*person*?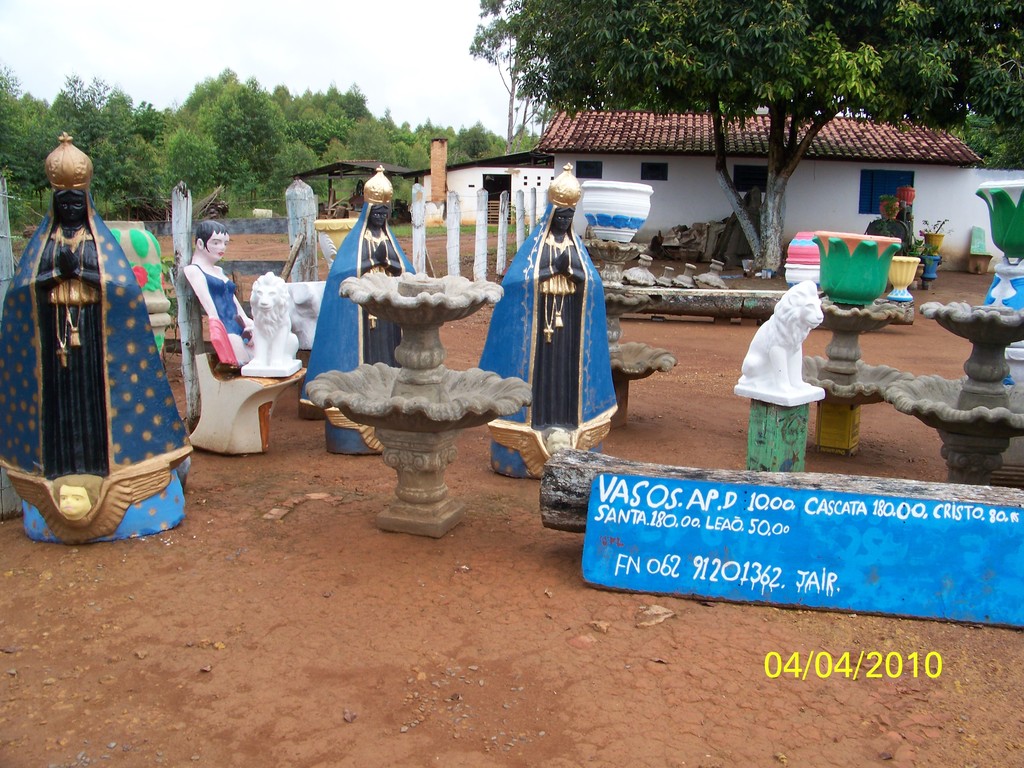
<box>182,217,257,369</box>
